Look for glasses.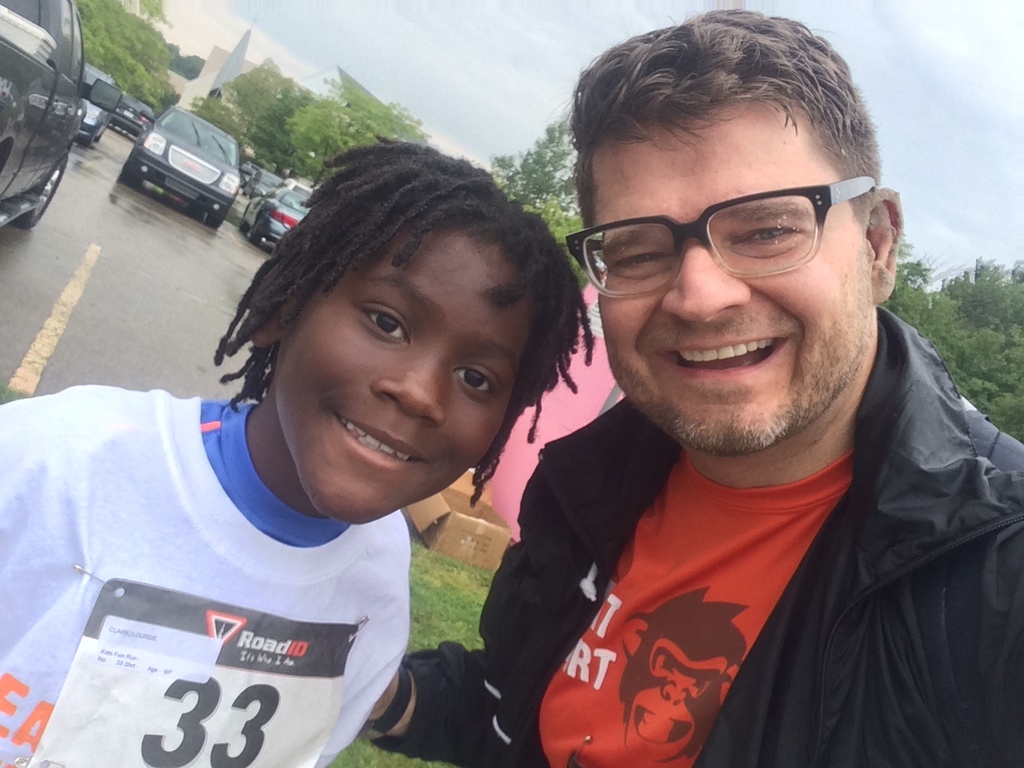
Found: [left=558, top=186, right=865, bottom=289].
